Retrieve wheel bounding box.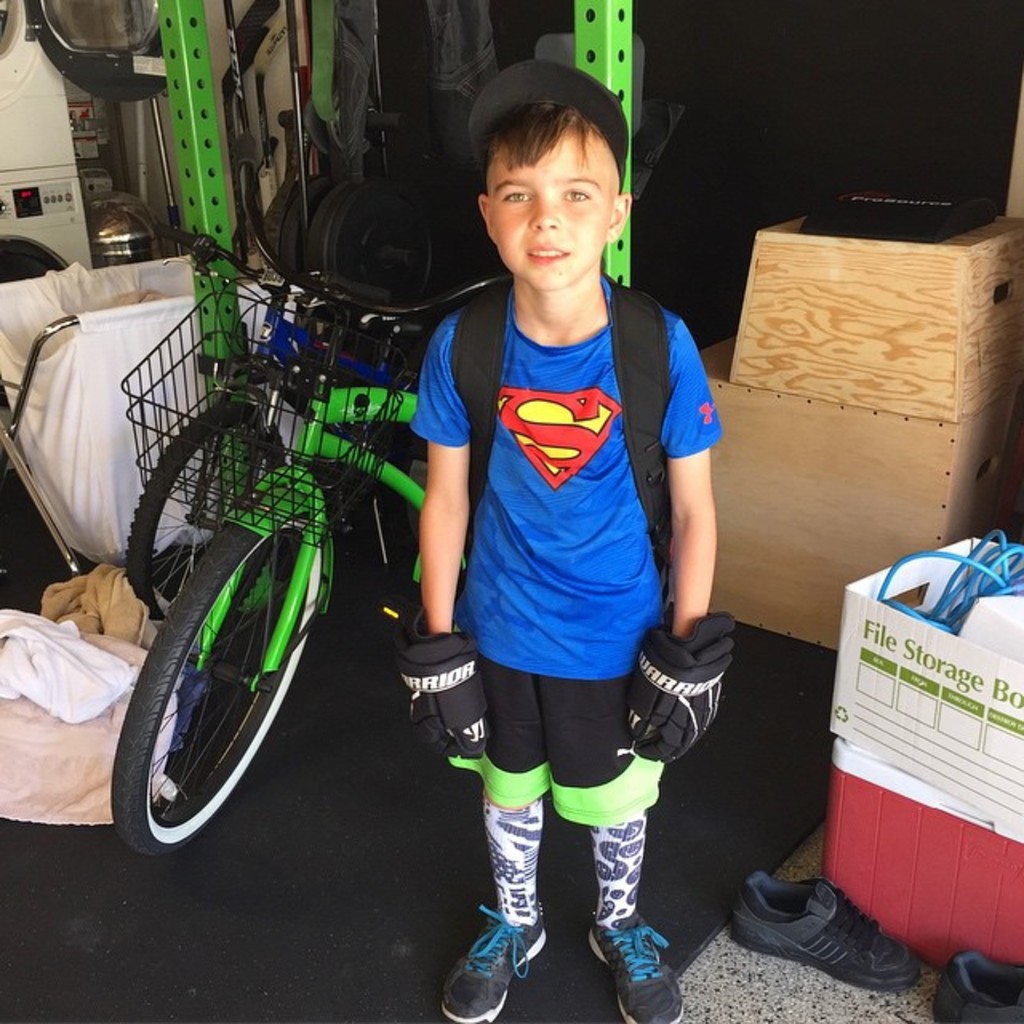
Bounding box: detection(109, 514, 320, 843).
